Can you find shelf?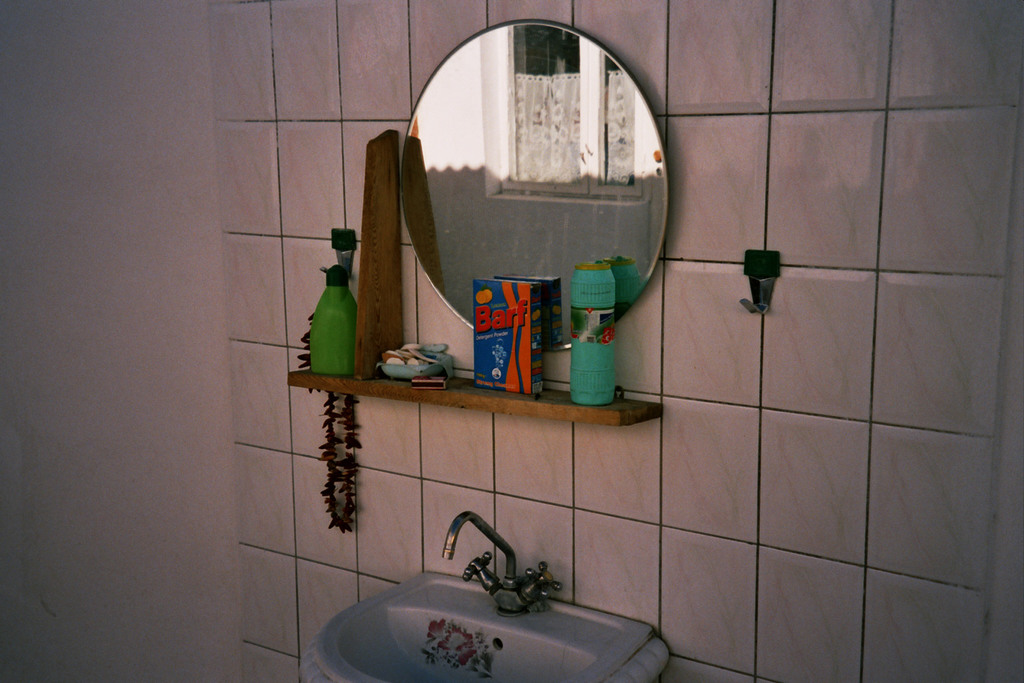
Yes, bounding box: (267, 153, 709, 502).
